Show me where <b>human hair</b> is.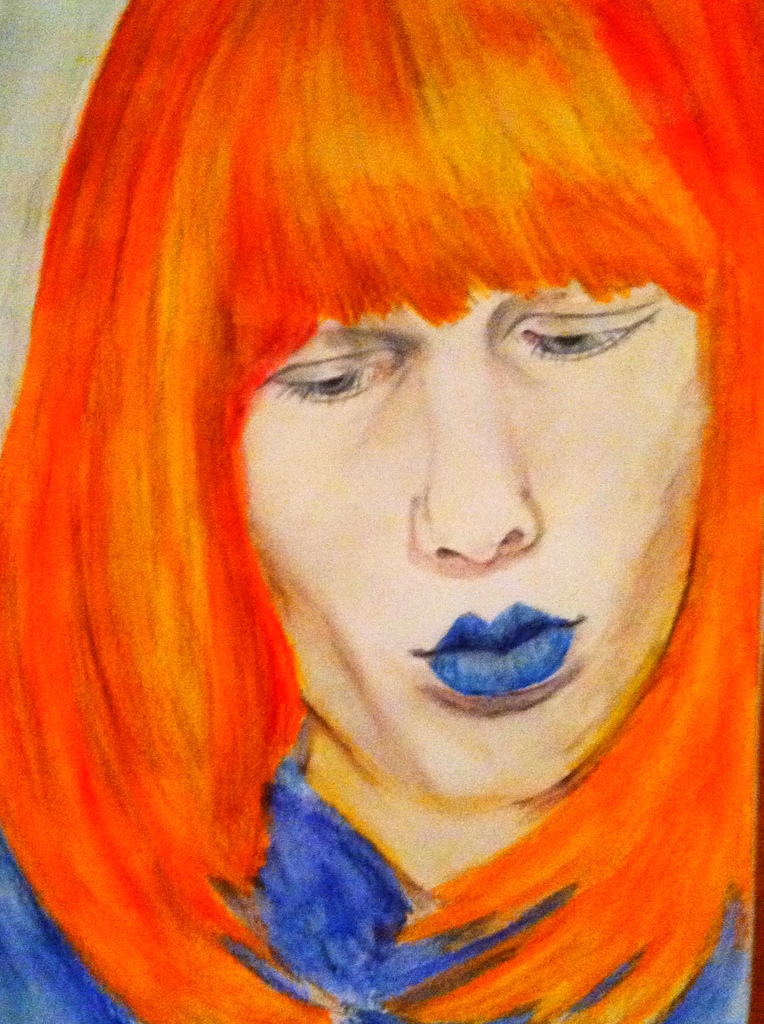
<b>human hair</b> is at 2/47/763/1023.
